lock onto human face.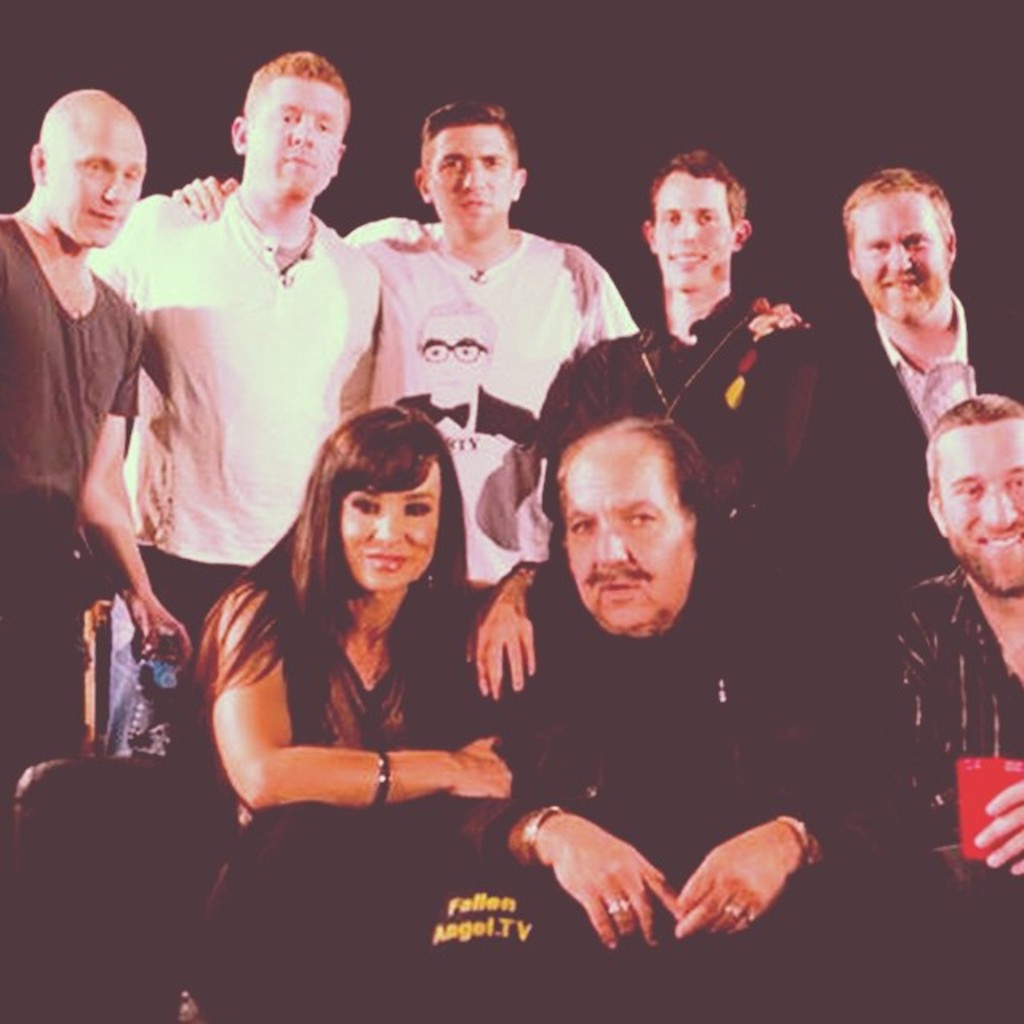
Locked: [336, 458, 438, 590].
